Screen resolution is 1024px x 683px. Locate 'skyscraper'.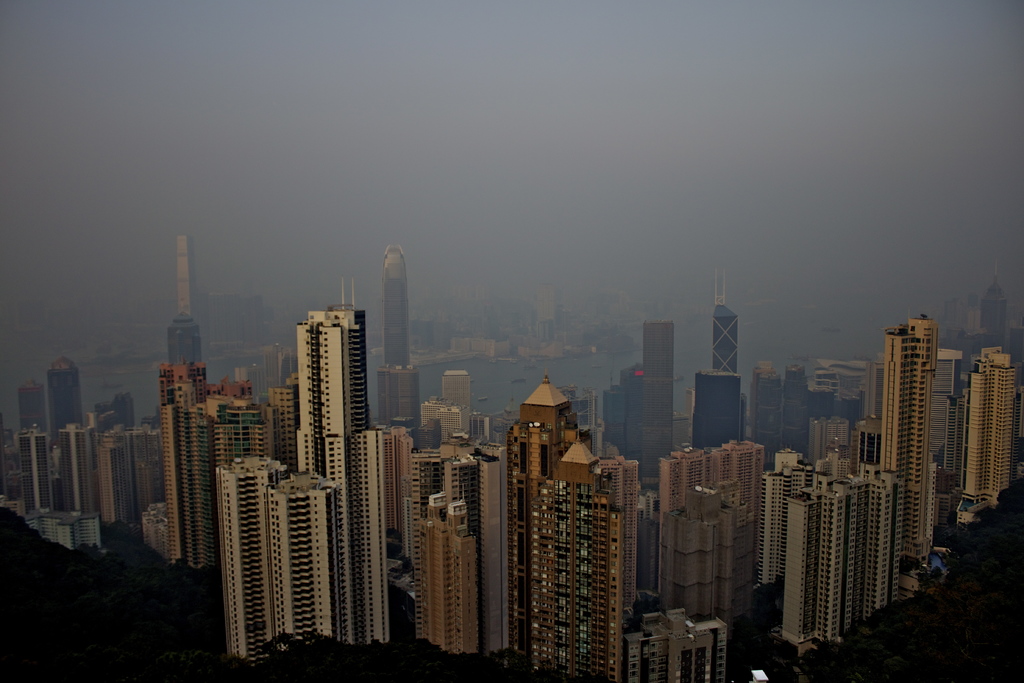
(left=814, top=477, right=853, bottom=625).
